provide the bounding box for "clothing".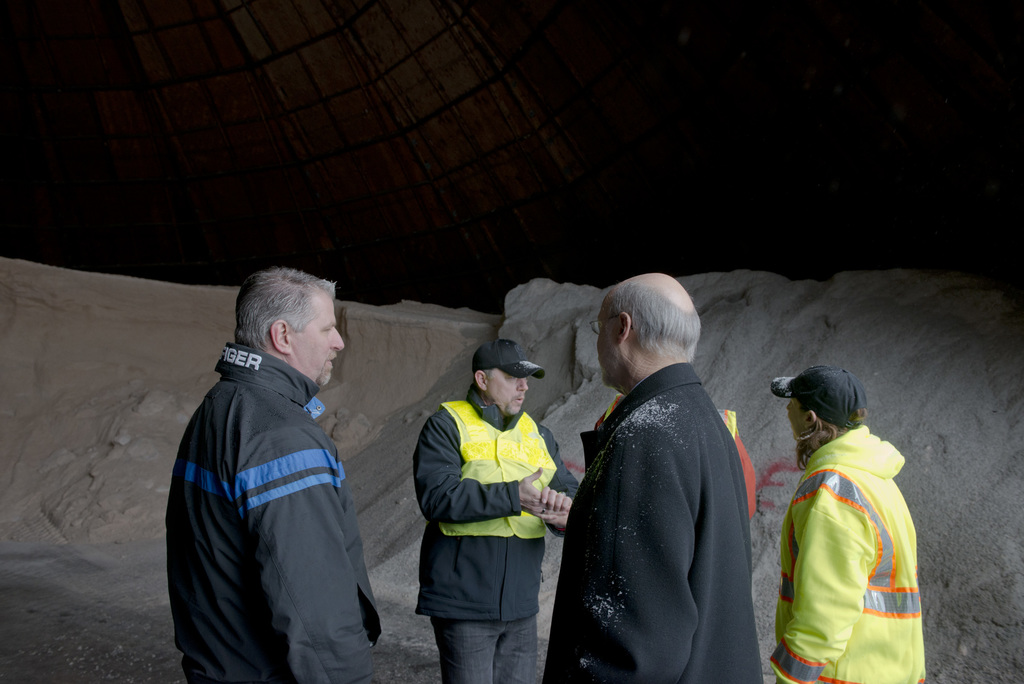
551/314/772/680.
